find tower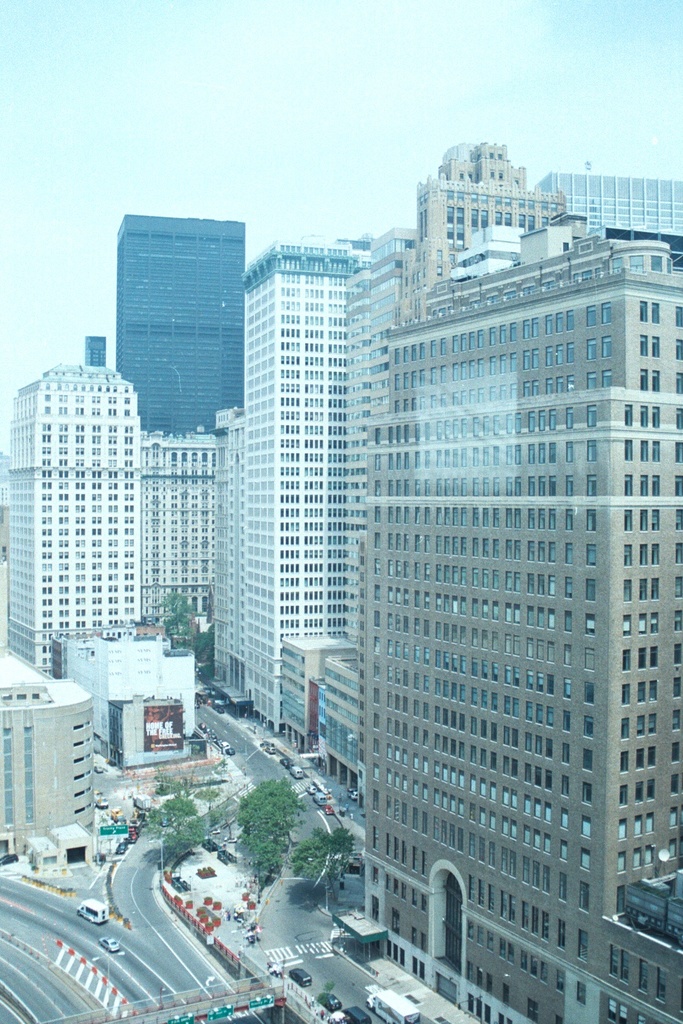
237/238/356/738
